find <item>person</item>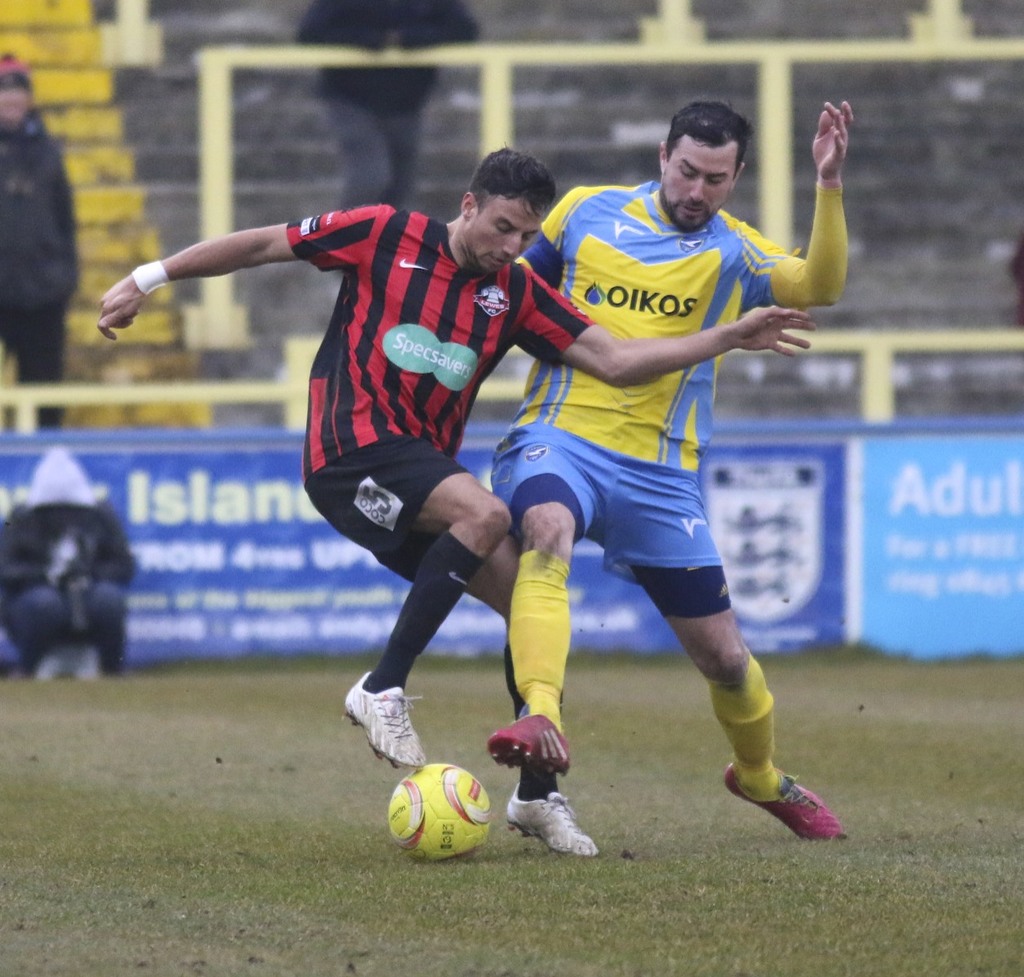
rect(0, 427, 142, 689)
